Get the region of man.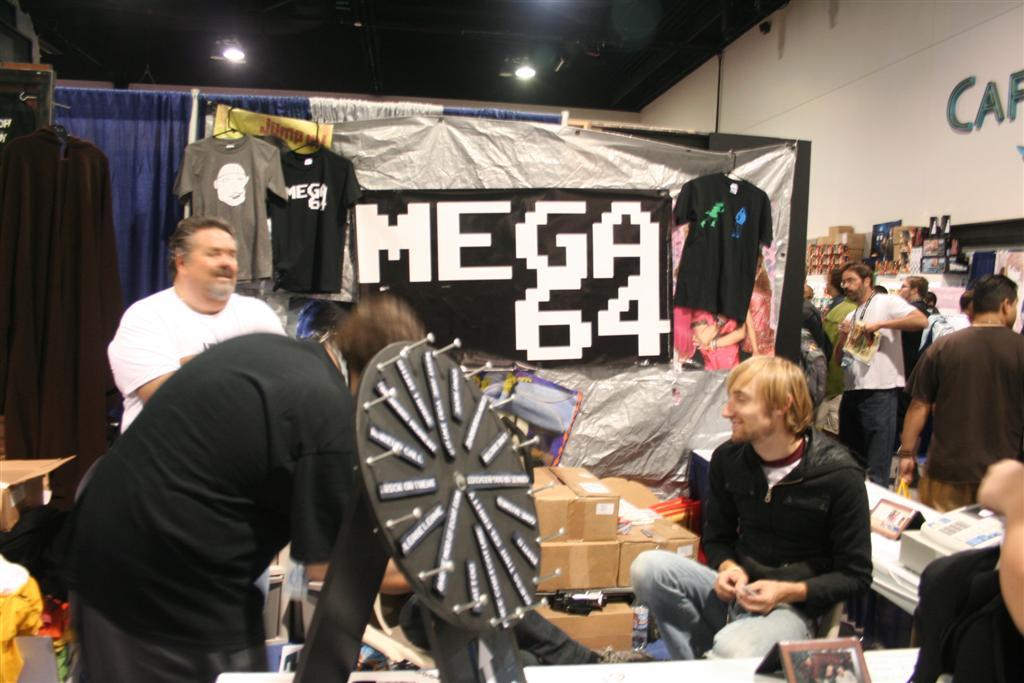
detection(105, 218, 287, 597).
